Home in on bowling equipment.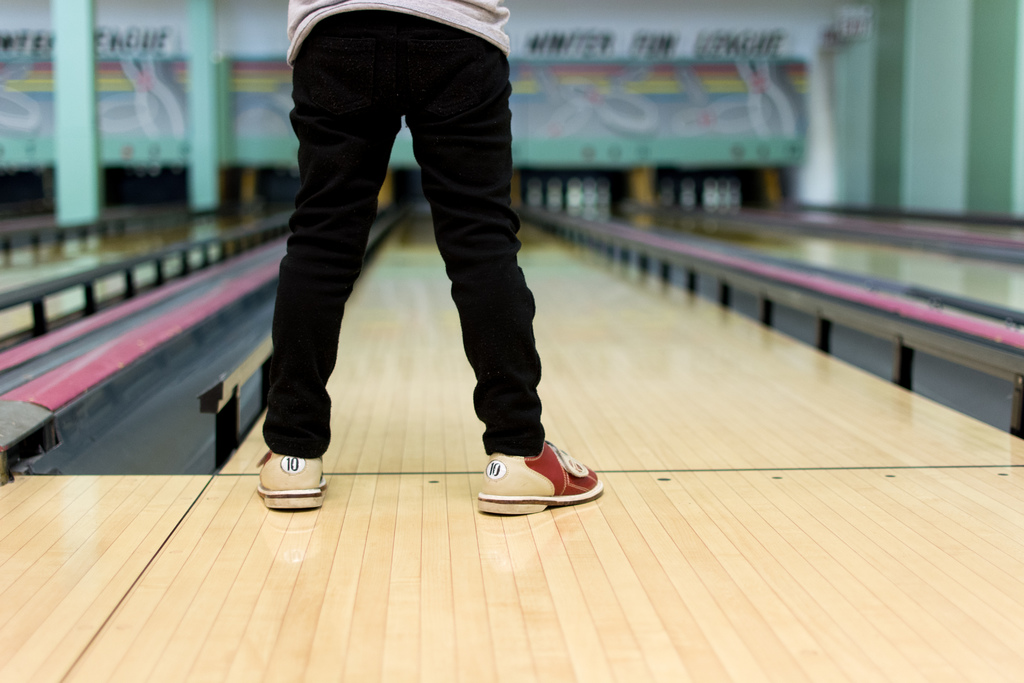
Homed in at 536, 163, 611, 226.
